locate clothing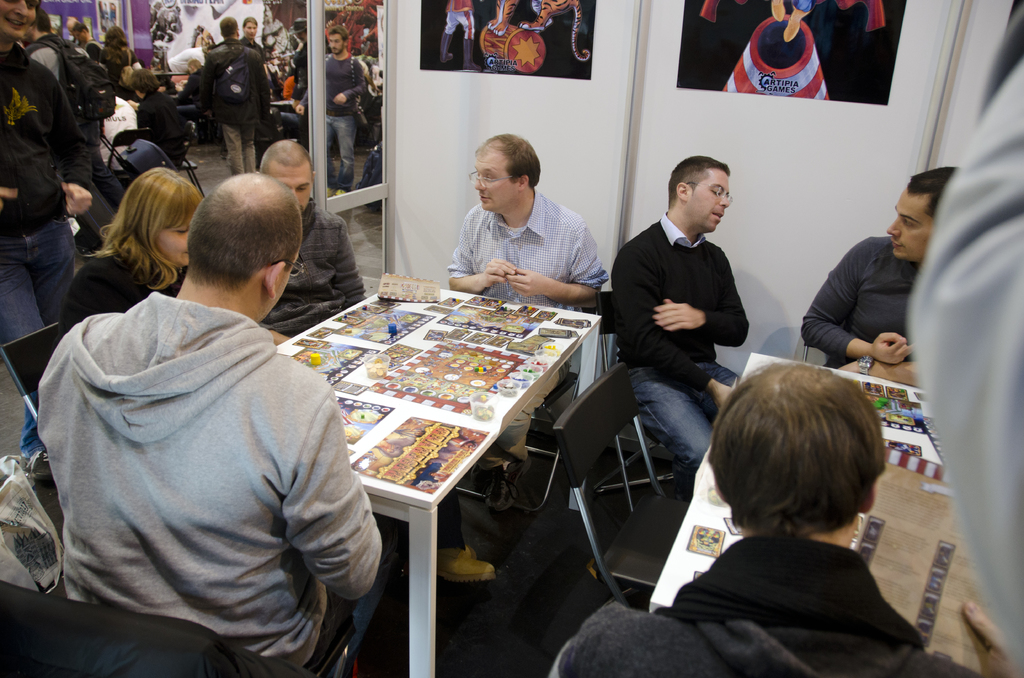
[608, 208, 764, 496]
